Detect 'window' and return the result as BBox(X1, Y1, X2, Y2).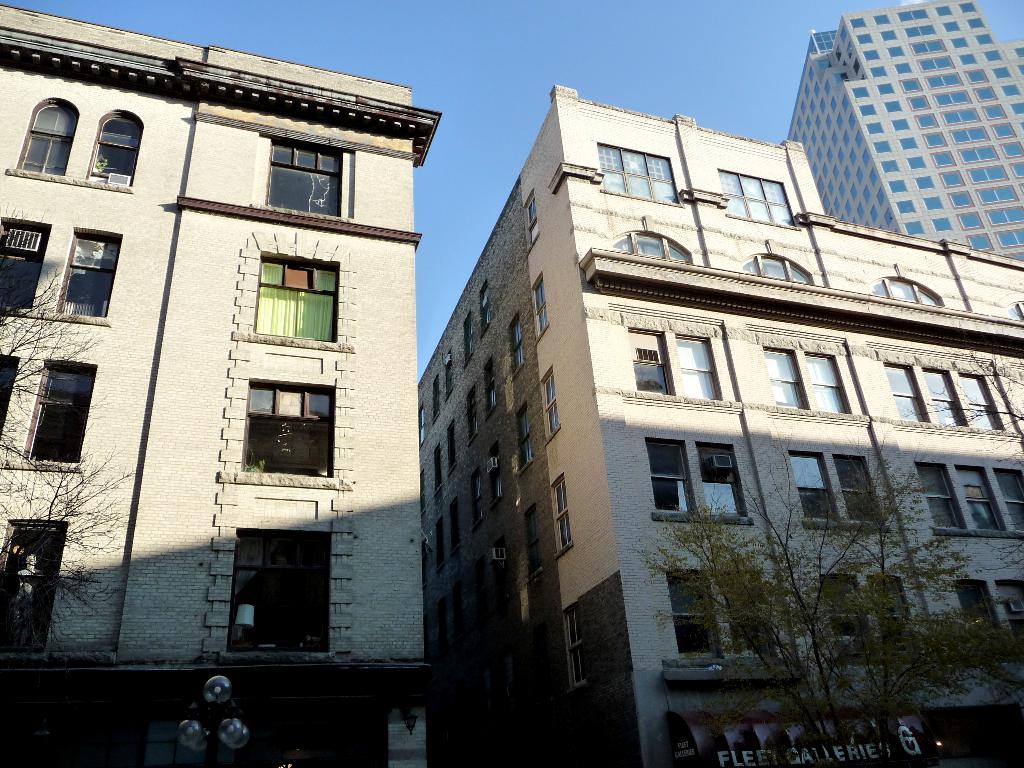
BBox(993, 468, 1023, 529).
